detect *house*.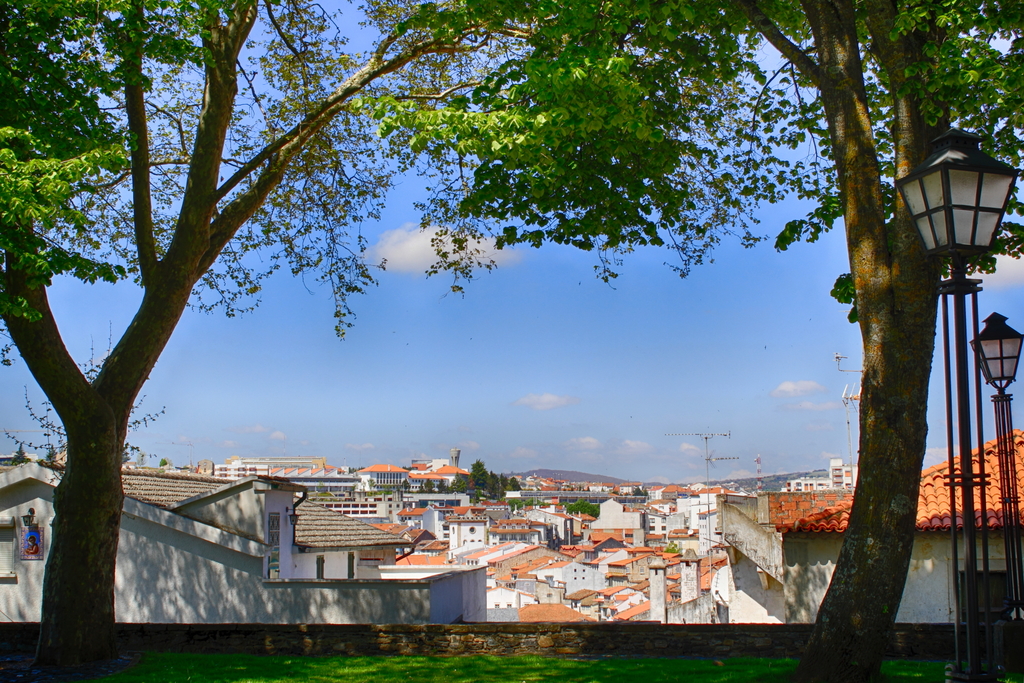
Detected at (x1=662, y1=529, x2=696, y2=558).
